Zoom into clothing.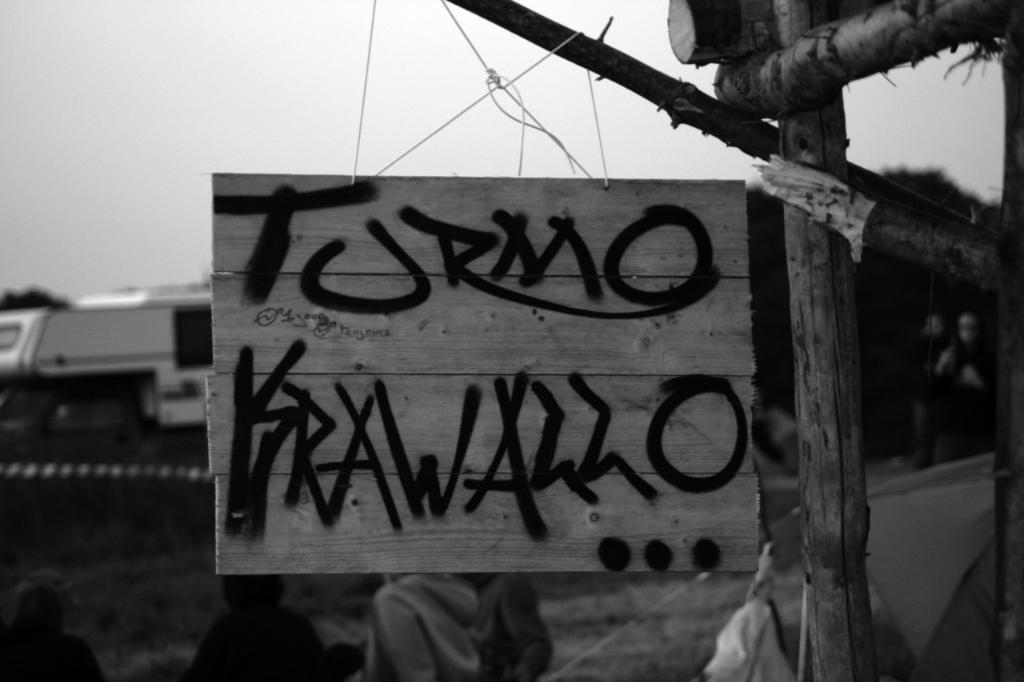
Zoom target: bbox=(0, 616, 115, 681).
